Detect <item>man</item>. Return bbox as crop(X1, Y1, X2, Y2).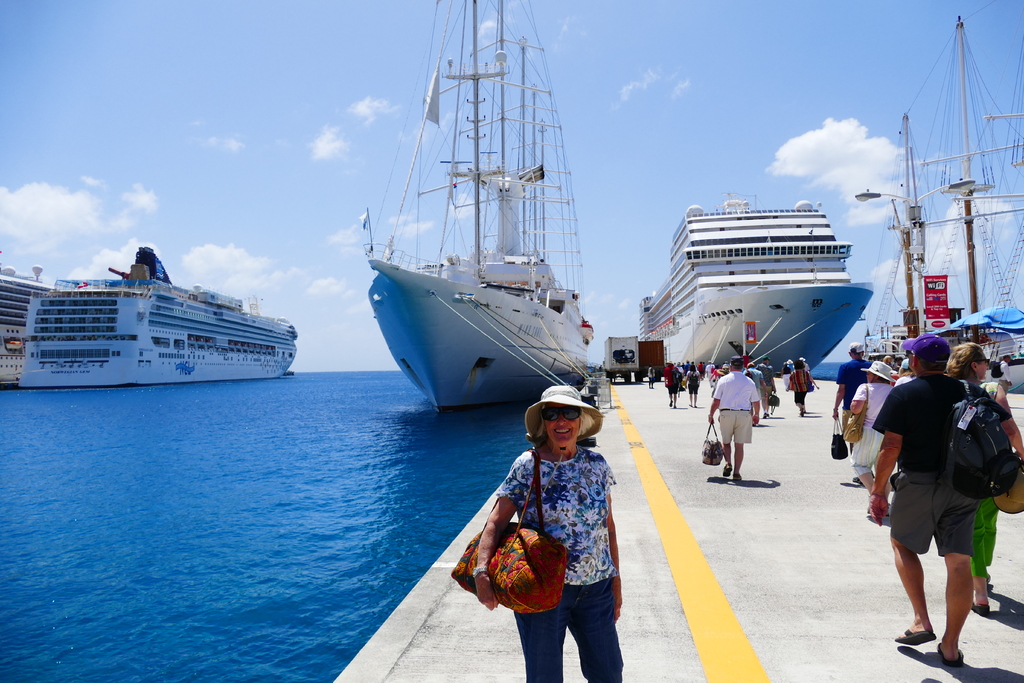
crop(756, 356, 778, 415).
